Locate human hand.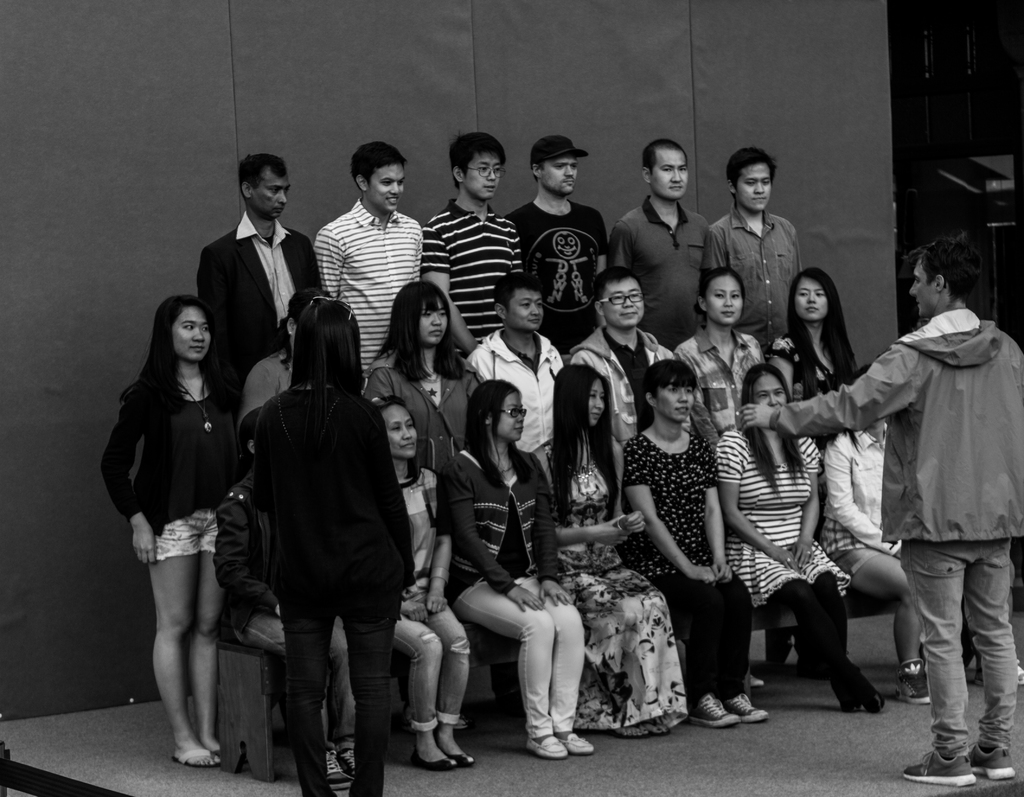
Bounding box: {"x1": 730, "y1": 403, "x2": 776, "y2": 435}.
